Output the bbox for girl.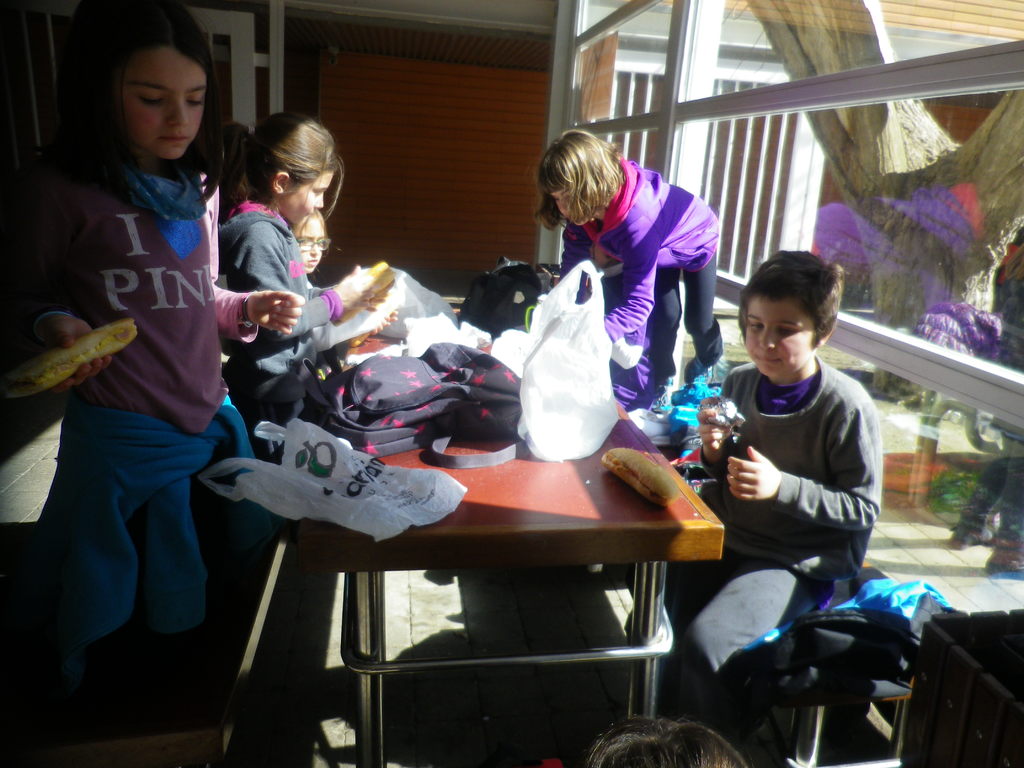
l=537, t=131, r=726, b=409.
